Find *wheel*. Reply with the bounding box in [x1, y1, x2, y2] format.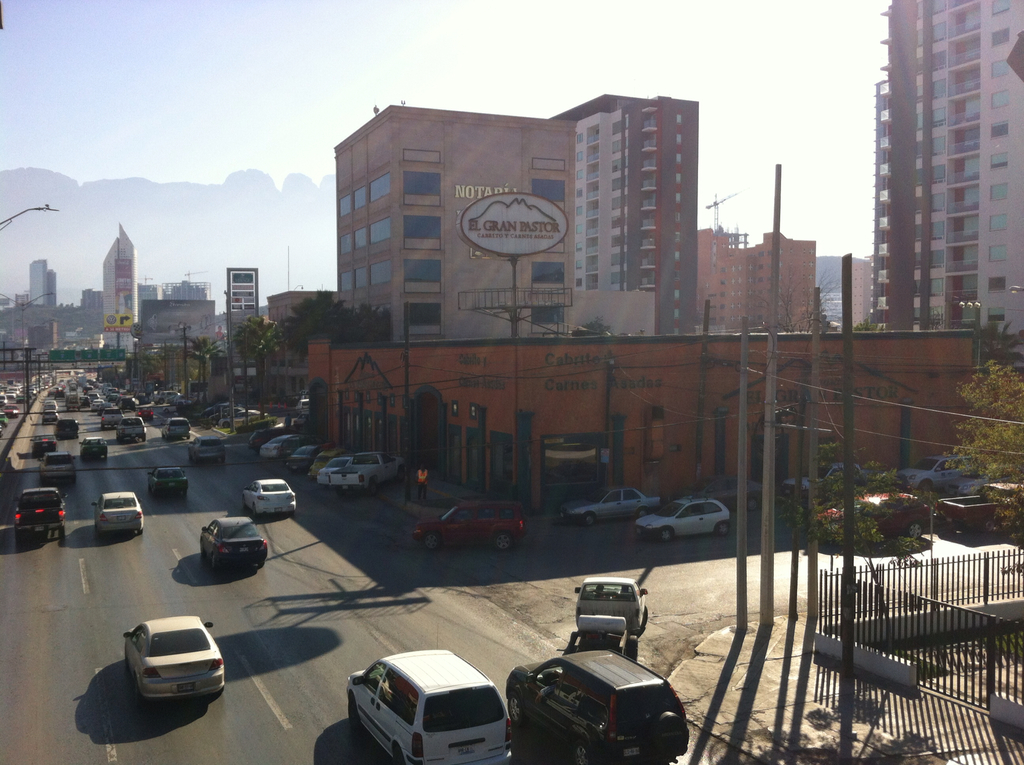
[582, 511, 593, 522].
